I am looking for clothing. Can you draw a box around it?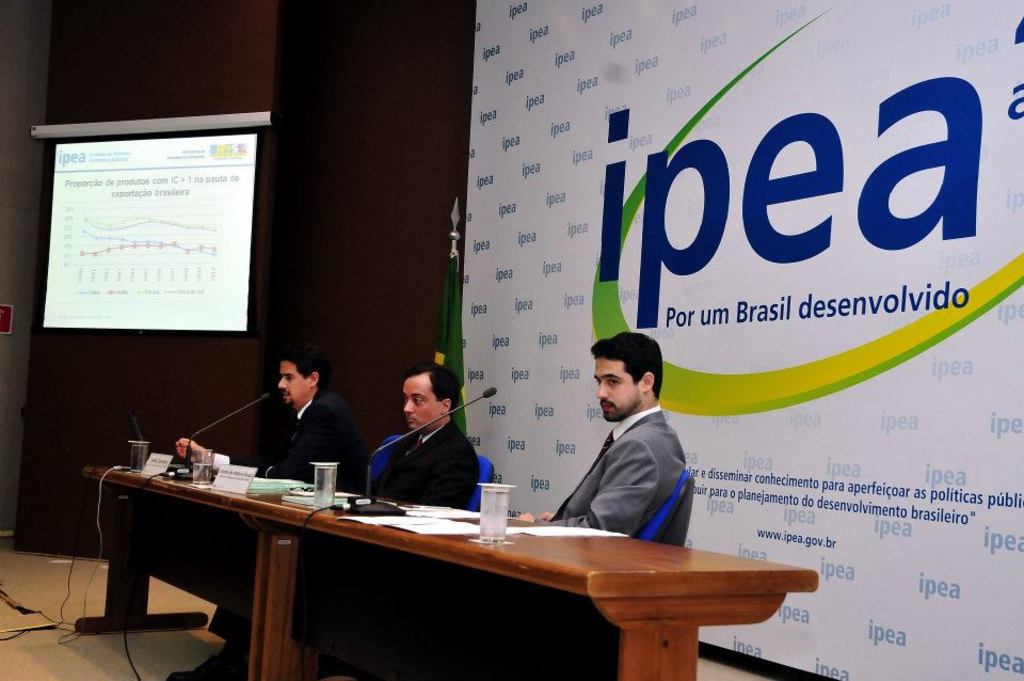
Sure, the bounding box is (555, 400, 692, 532).
